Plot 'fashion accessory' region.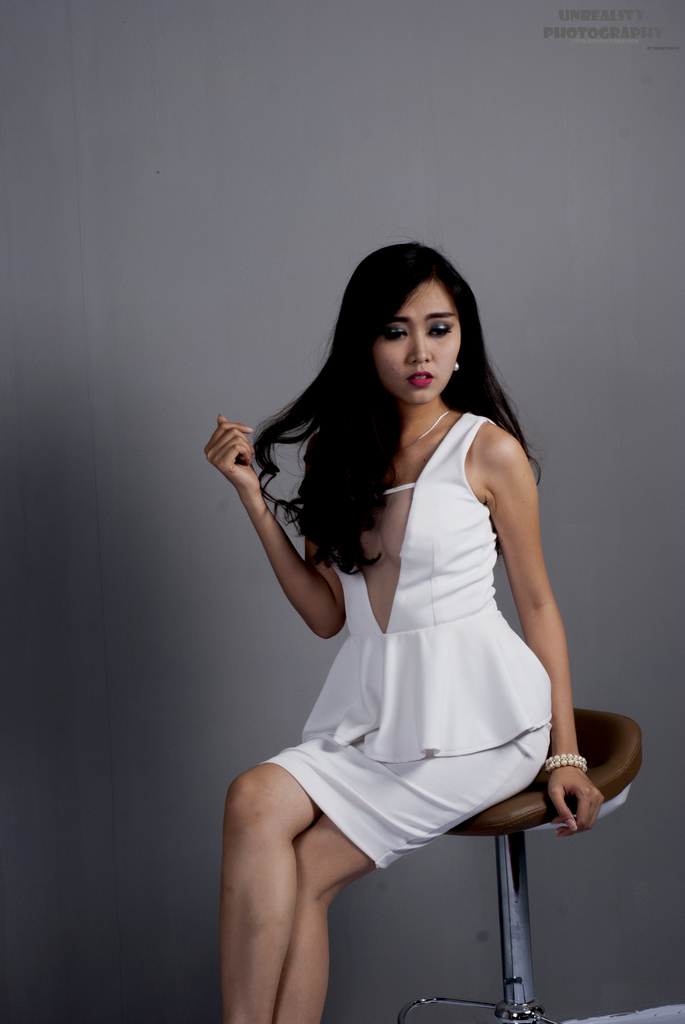
Plotted at 451, 364, 461, 374.
